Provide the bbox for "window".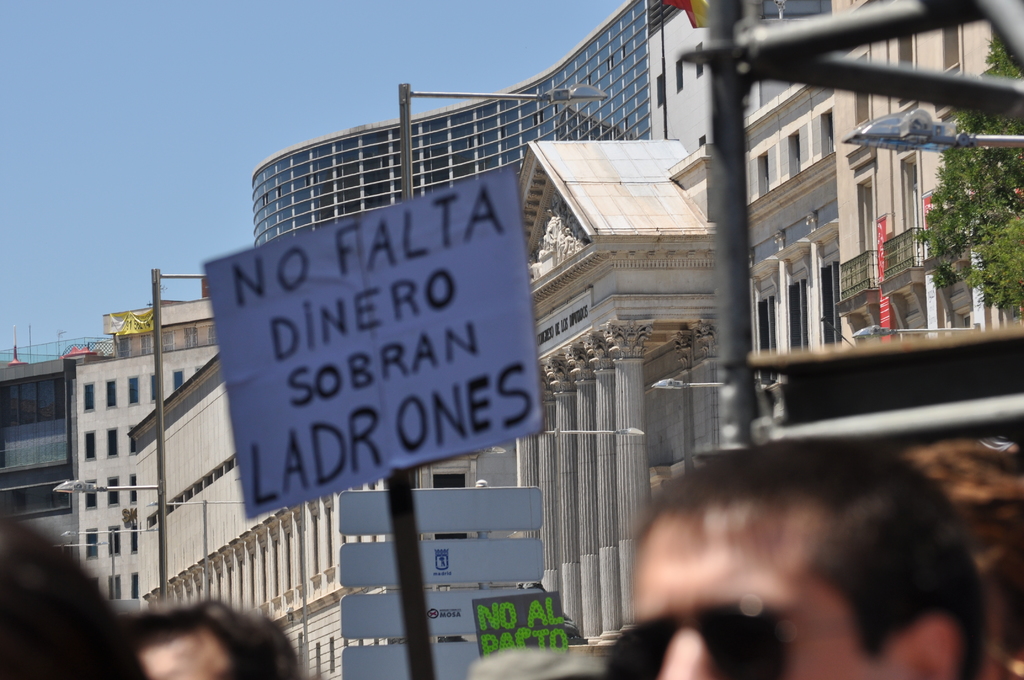
[753,292,783,392].
